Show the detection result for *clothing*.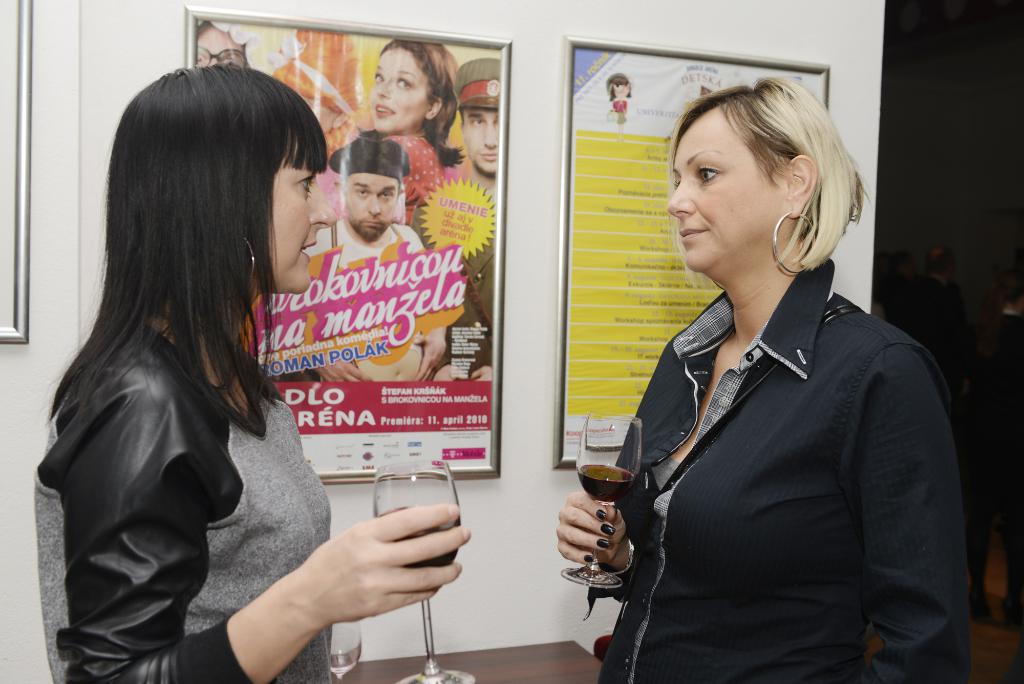
408 183 495 378.
